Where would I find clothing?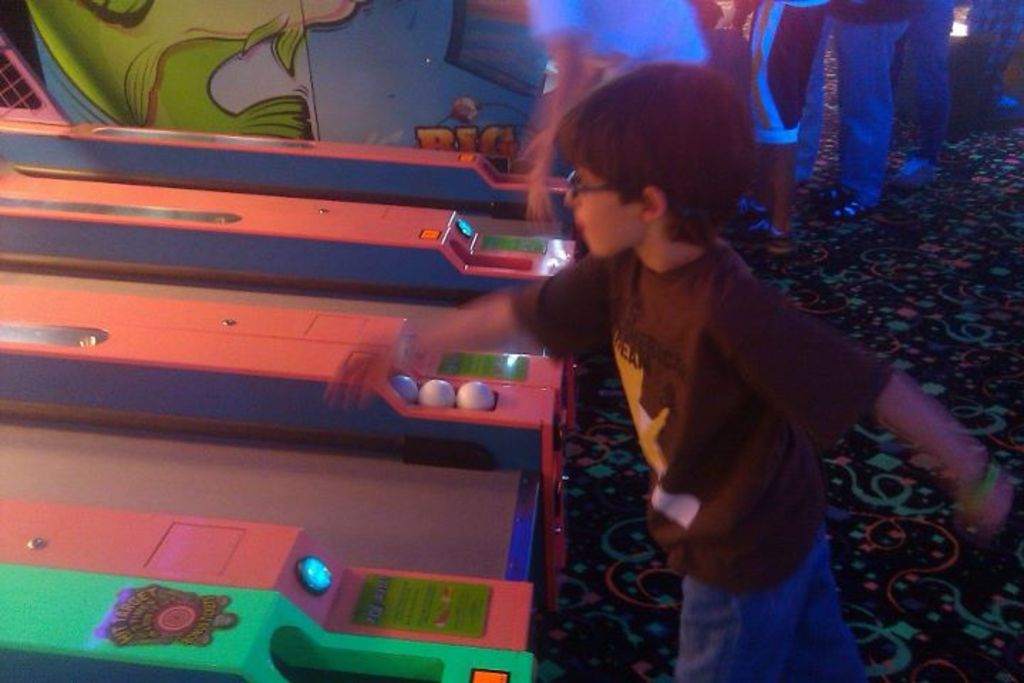
At 523,0,711,71.
